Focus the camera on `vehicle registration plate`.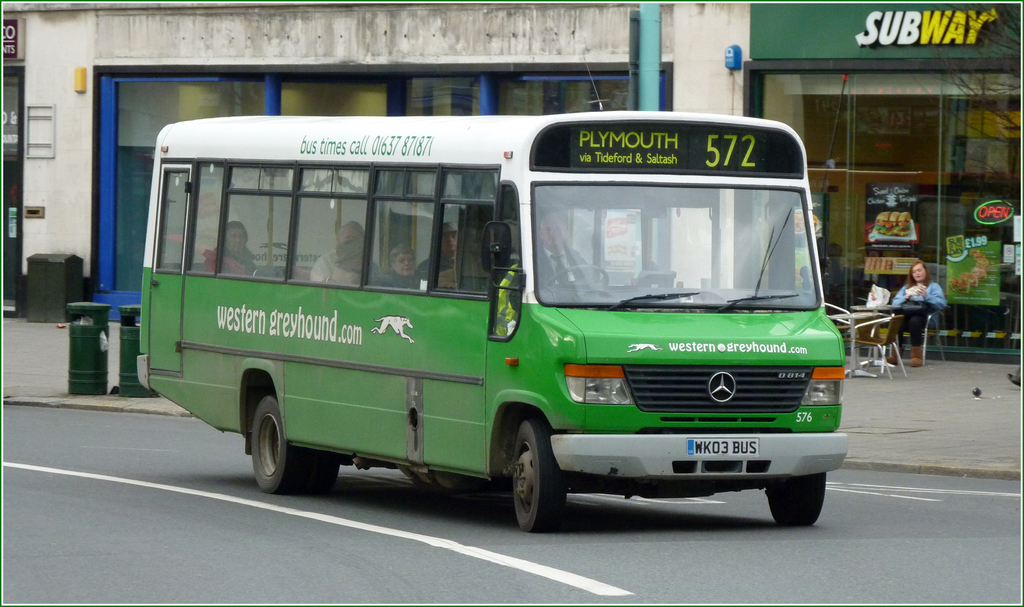
Focus region: 689, 439, 761, 456.
